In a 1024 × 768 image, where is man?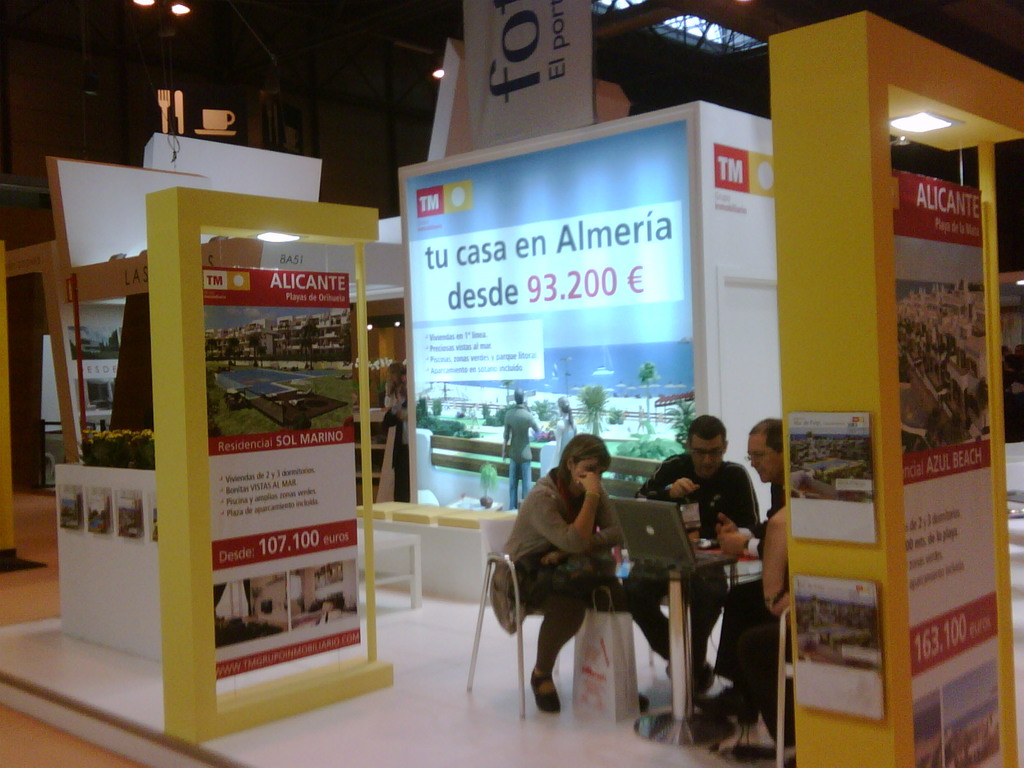
box=[500, 388, 540, 506].
